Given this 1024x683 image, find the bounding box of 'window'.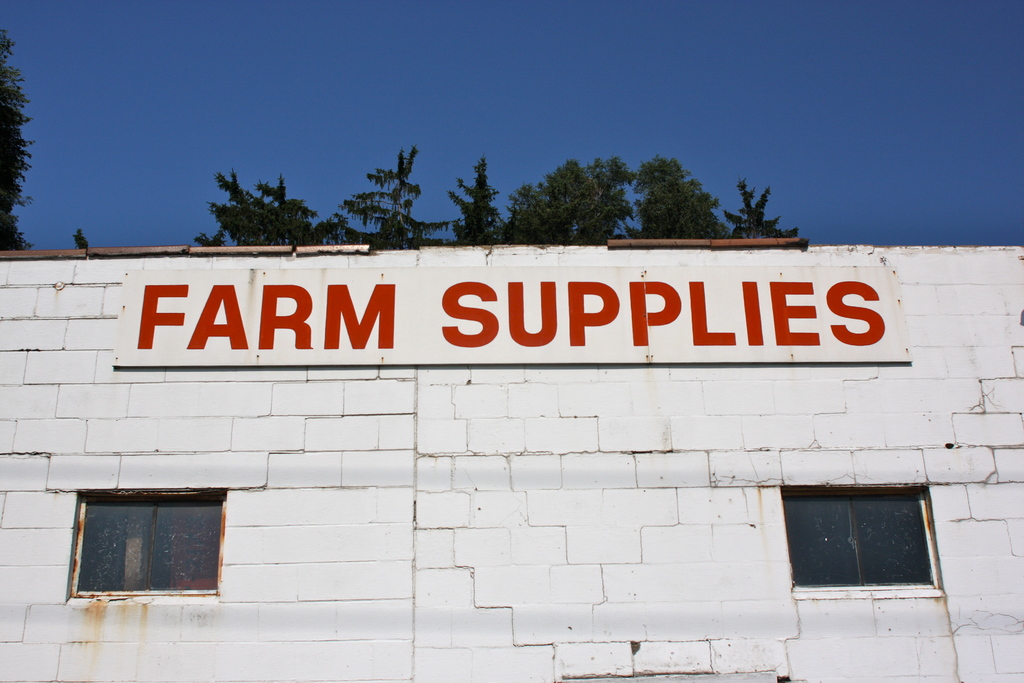
x1=774 y1=477 x2=938 y2=601.
